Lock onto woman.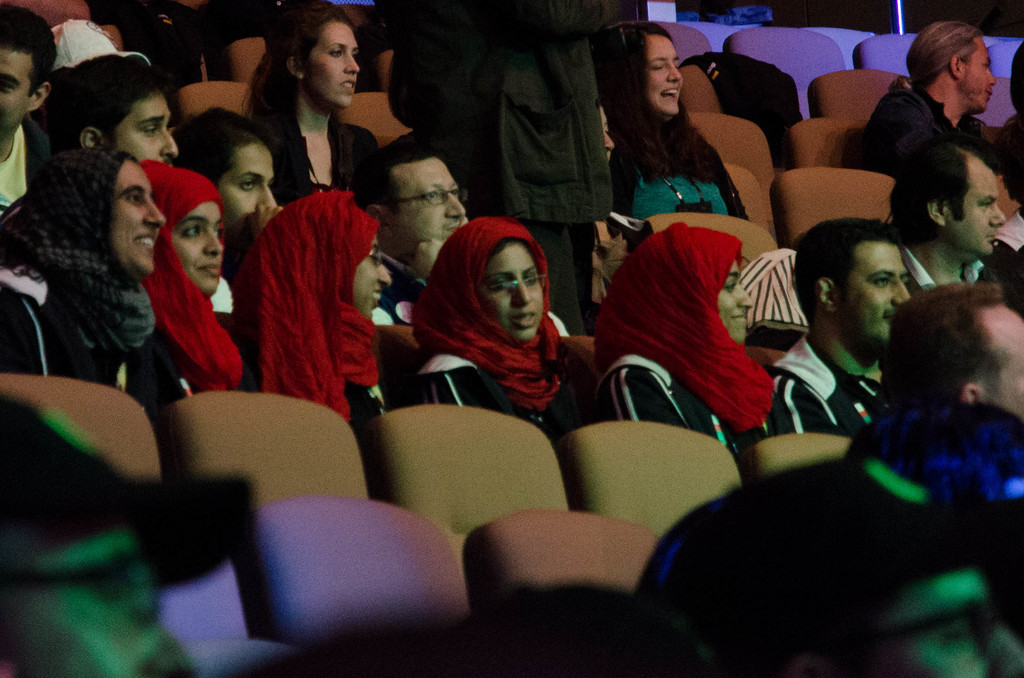
Locked: l=146, t=157, r=267, b=418.
